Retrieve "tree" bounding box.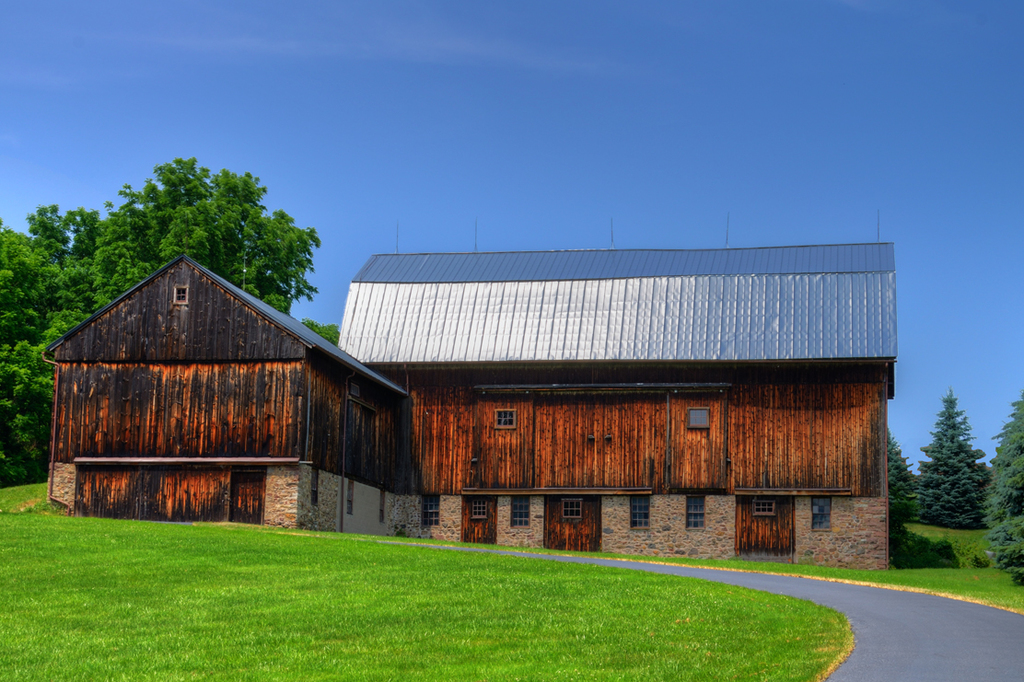
Bounding box: (883, 424, 932, 521).
